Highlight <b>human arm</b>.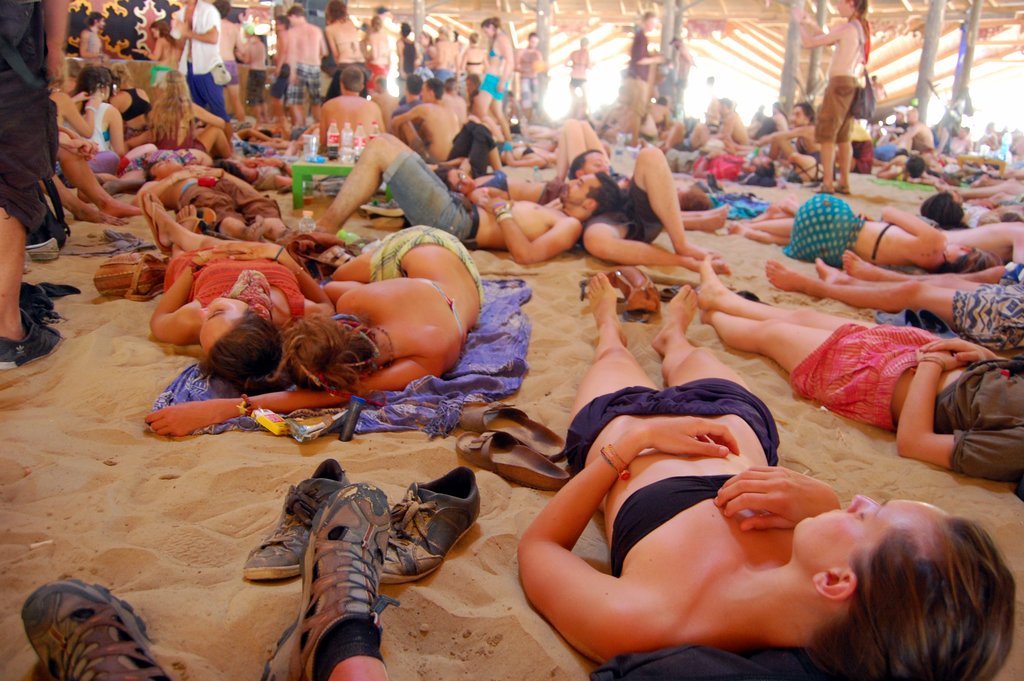
Highlighted region: box=[453, 50, 457, 86].
